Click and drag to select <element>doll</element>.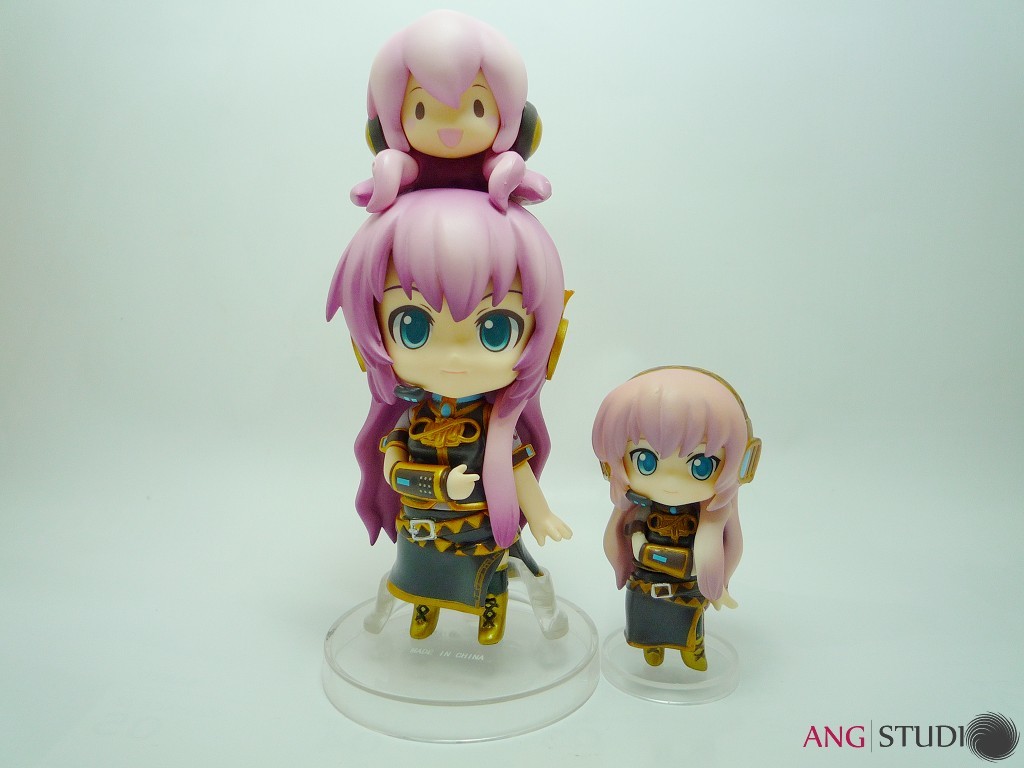
Selection: rect(590, 368, 753, 679).
